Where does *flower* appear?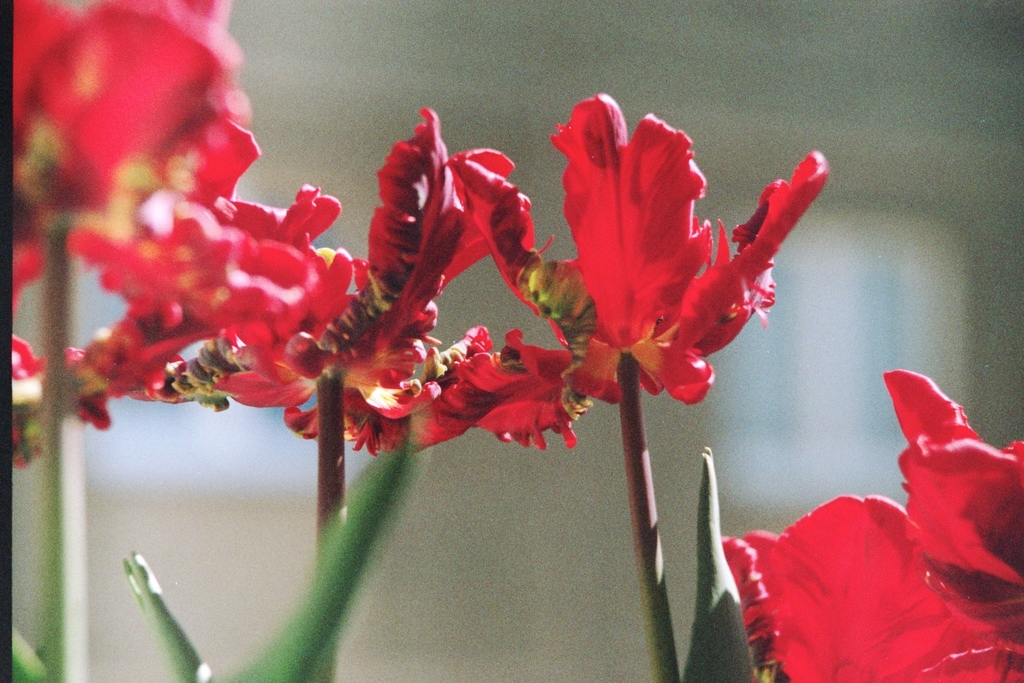
Appears at (left=15, top=113, right=368, bottom=467).
